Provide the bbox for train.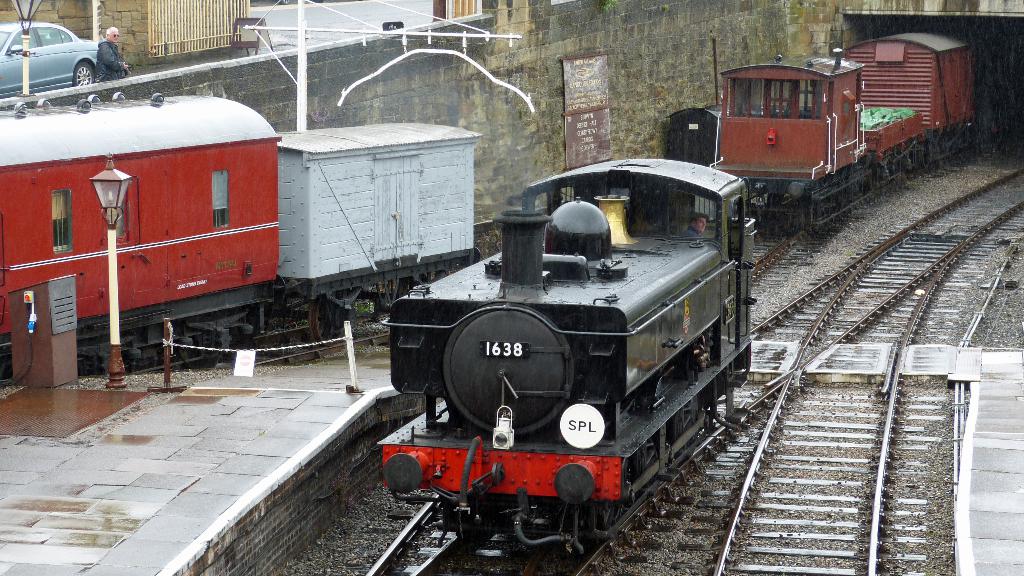
crop(0, 109, 487, 382).
